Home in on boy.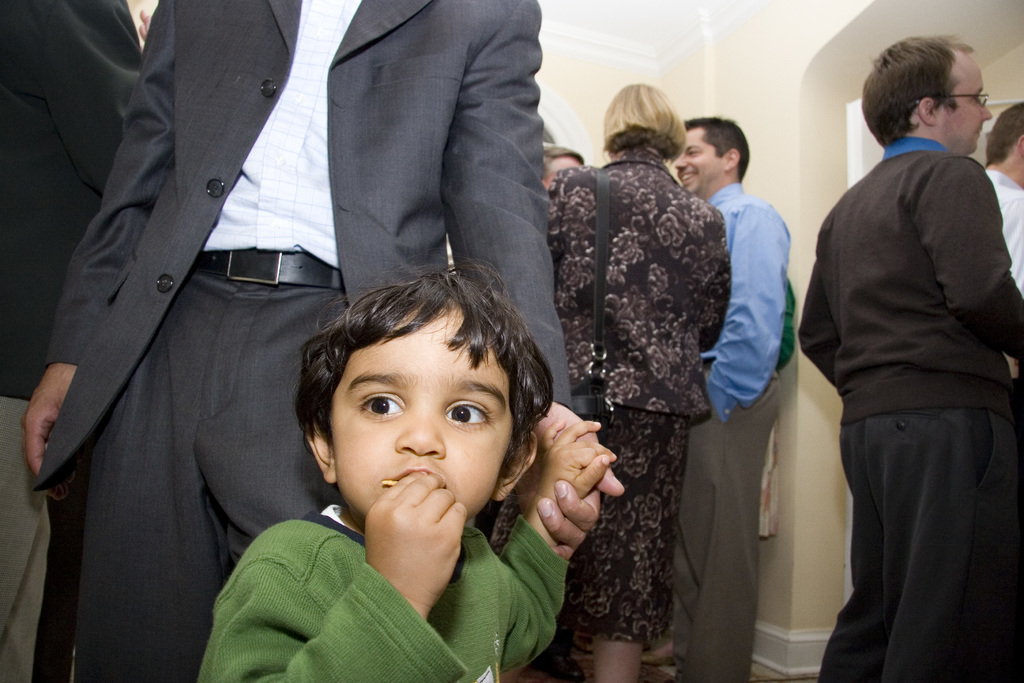
Homed in at locate(236, 256, 581, 664).
